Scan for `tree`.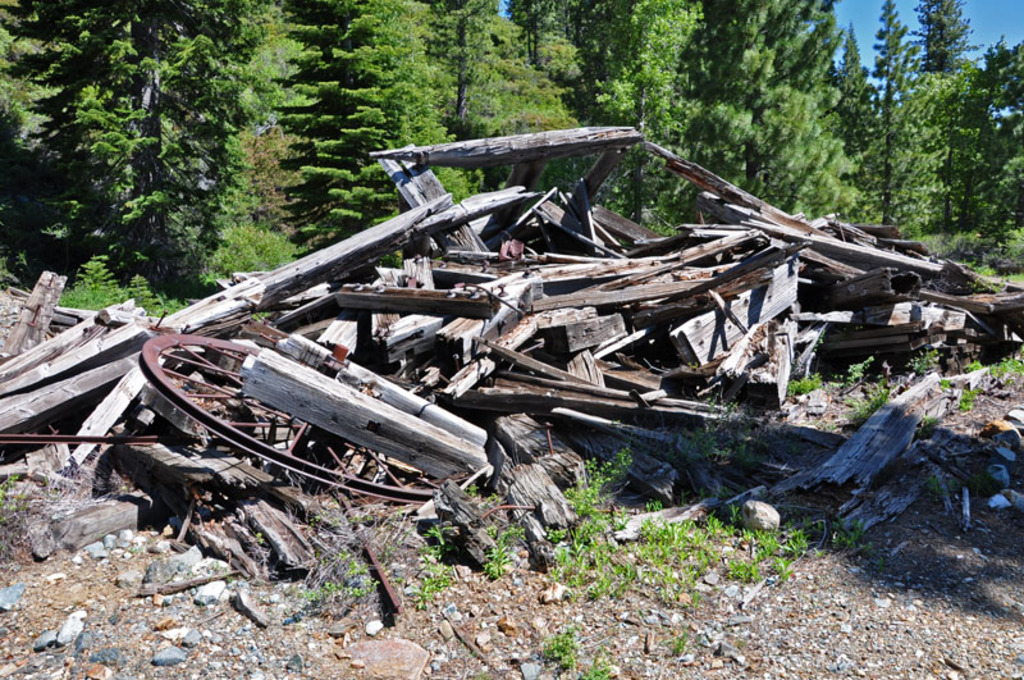
Scan result: 905/0/974/241.
